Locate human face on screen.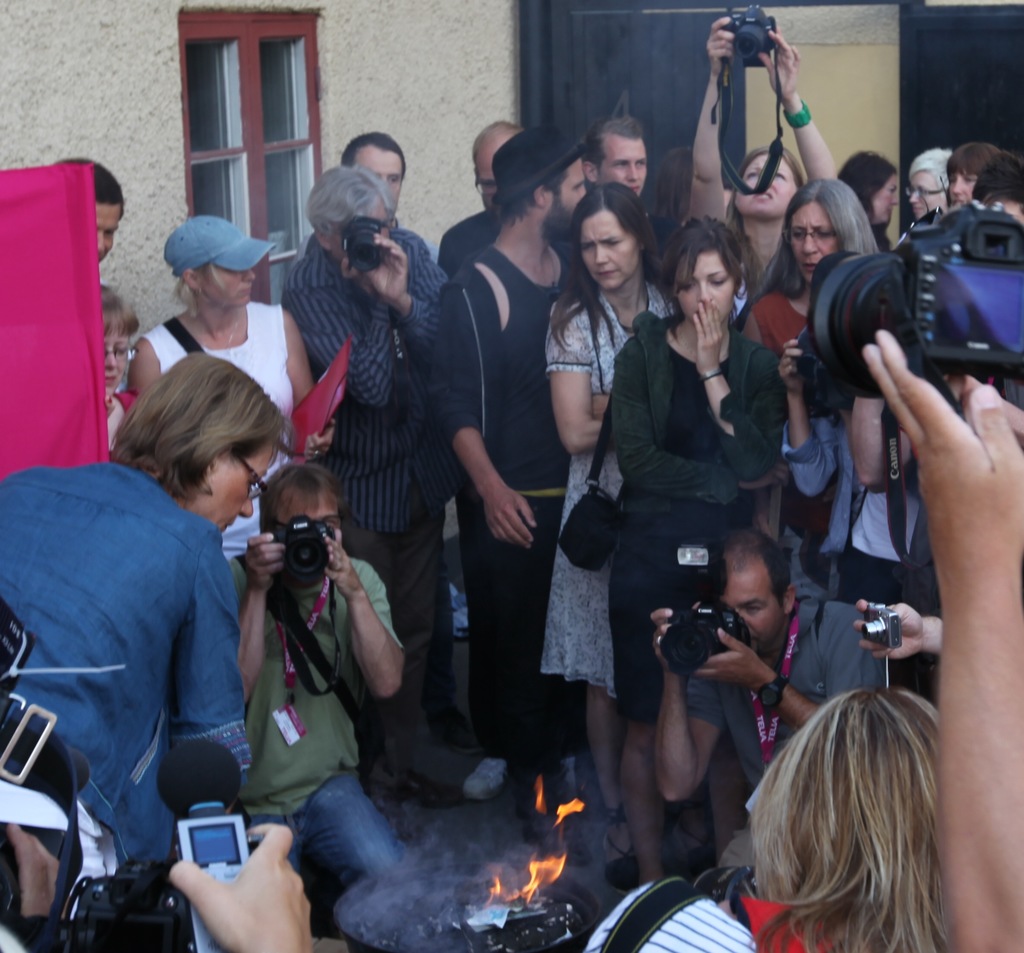
On screen at <box>102,328,140,393</box>.
